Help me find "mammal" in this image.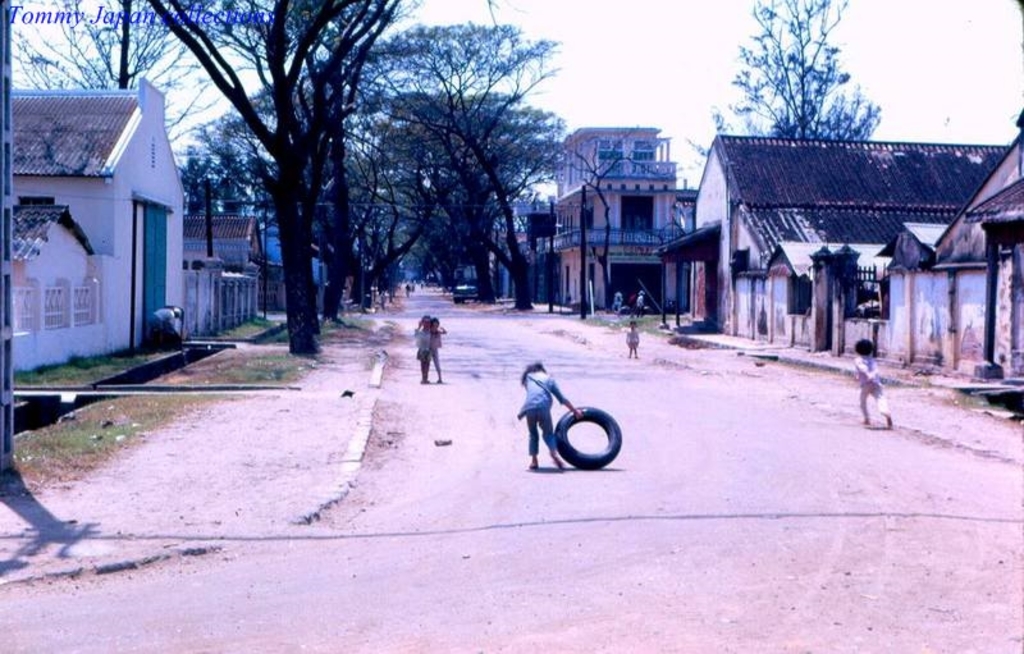
Found it: region(850, 337, 891, 426).
